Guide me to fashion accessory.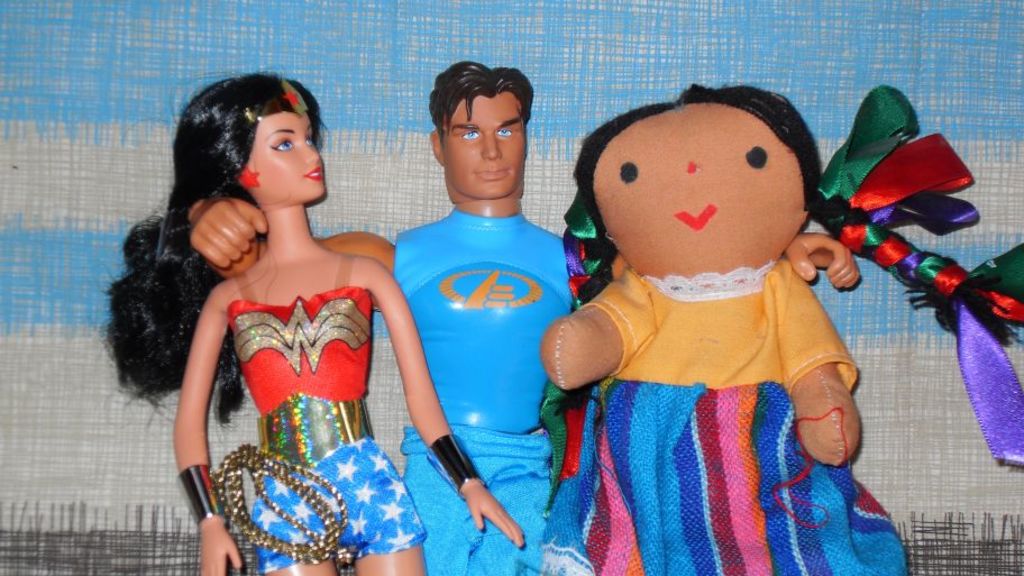
Guidance: region(176, 463, 226, 524).
